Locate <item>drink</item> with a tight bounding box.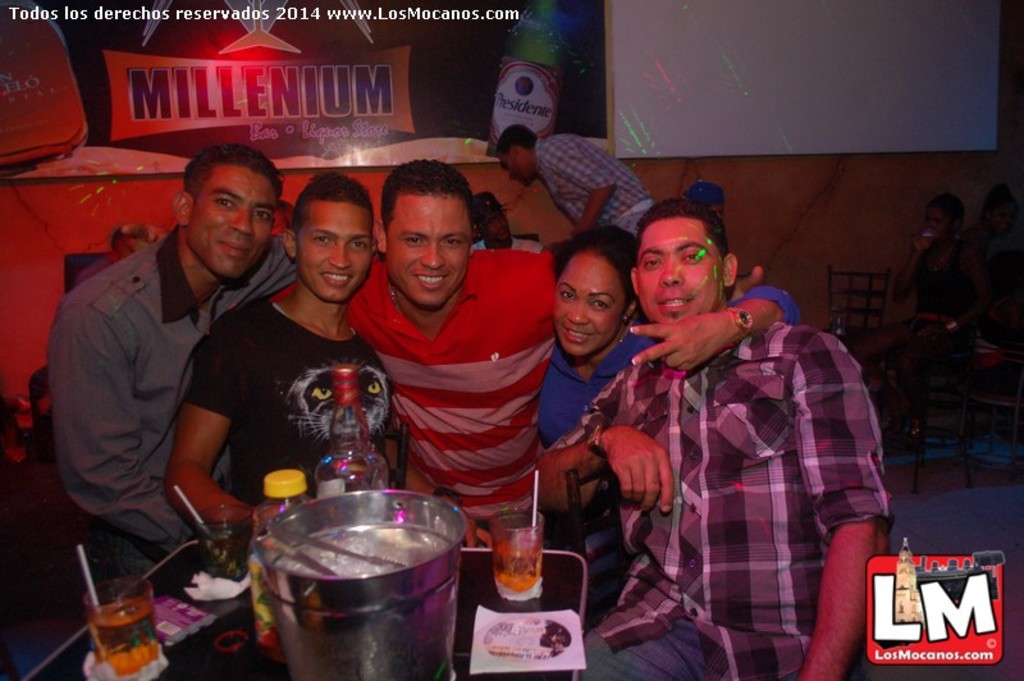
192,527,255,576.
